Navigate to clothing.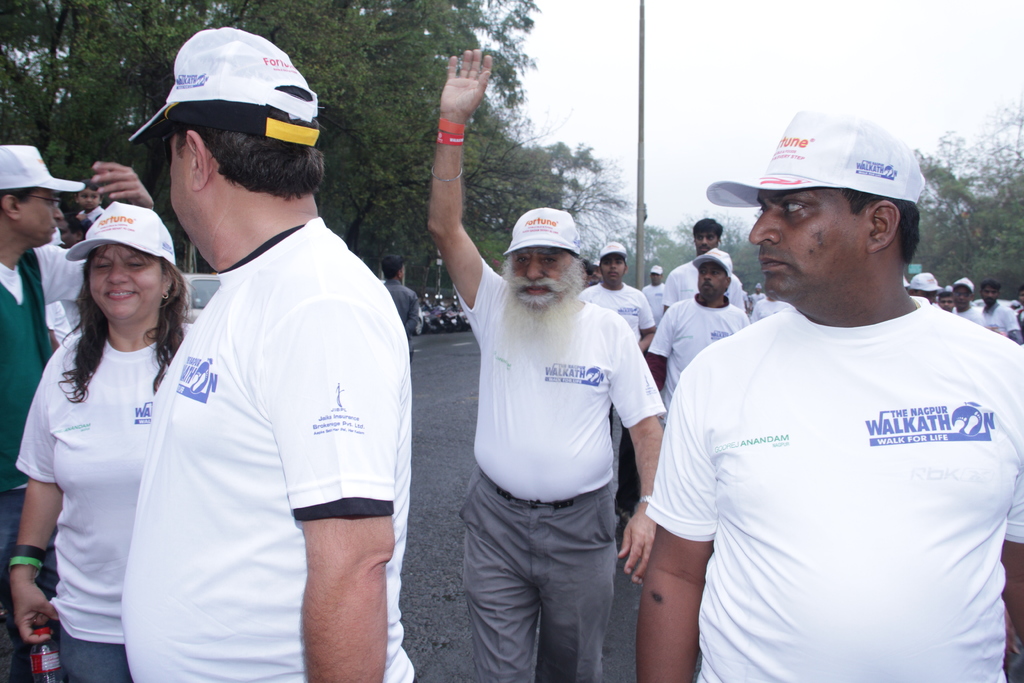
Navigation target: 662/252/749/311.
